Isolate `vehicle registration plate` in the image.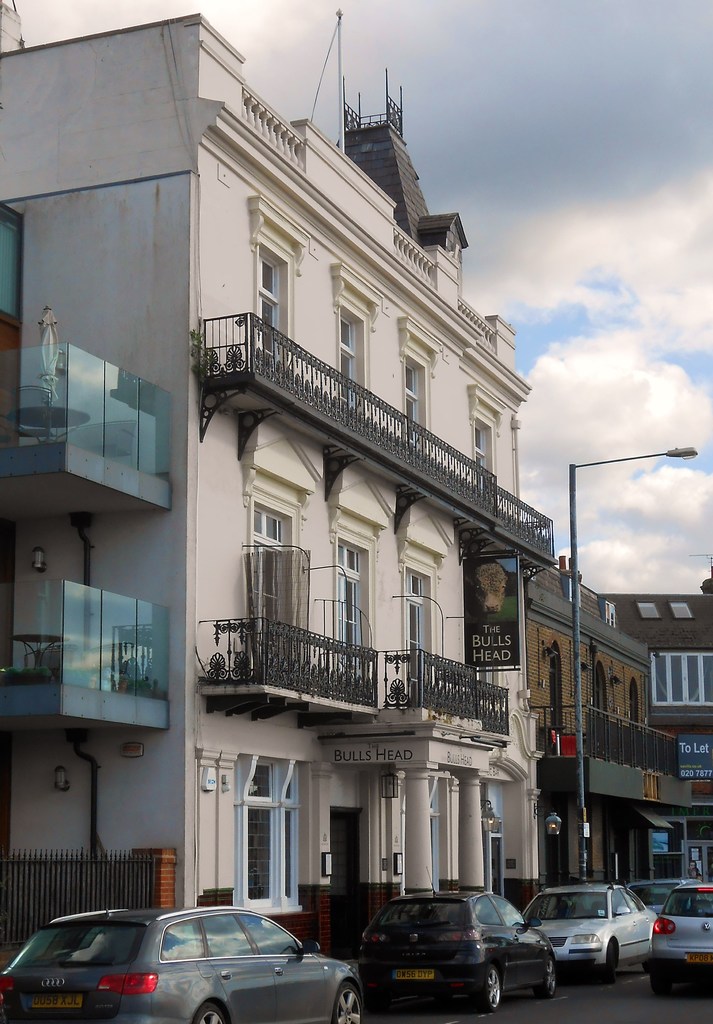
Isolated region: box(29, 990, 81, 1011).
